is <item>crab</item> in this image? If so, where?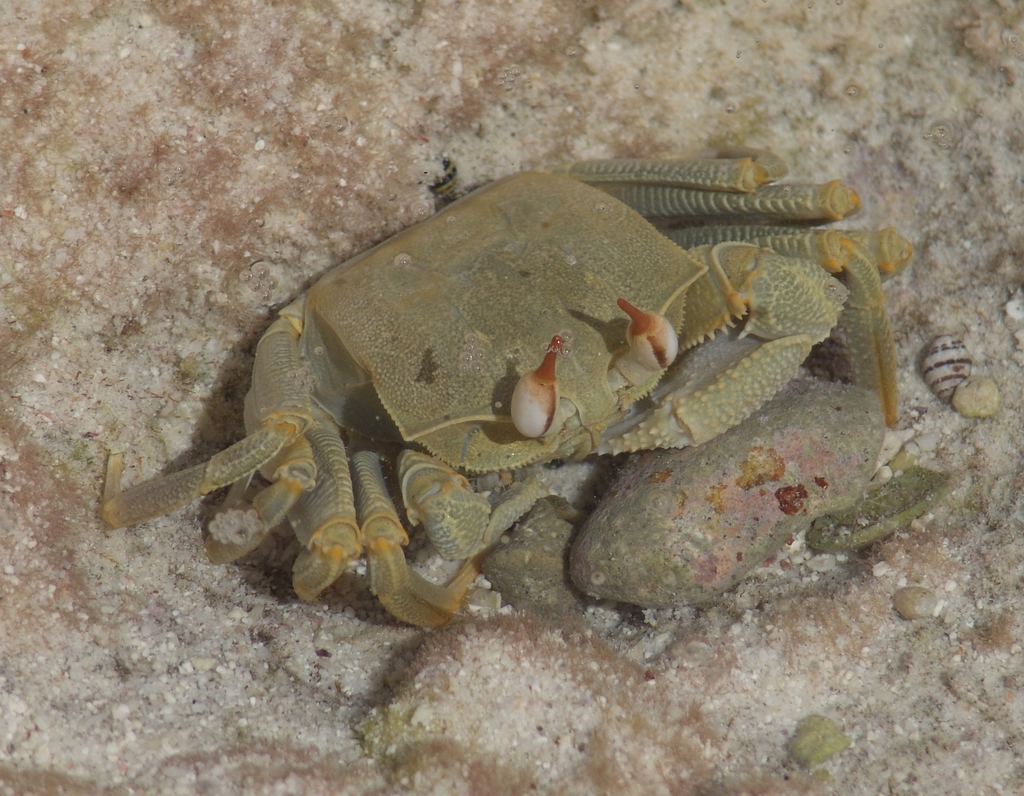
Yes, at (left=94, top=154, right=938, bottom=632).
